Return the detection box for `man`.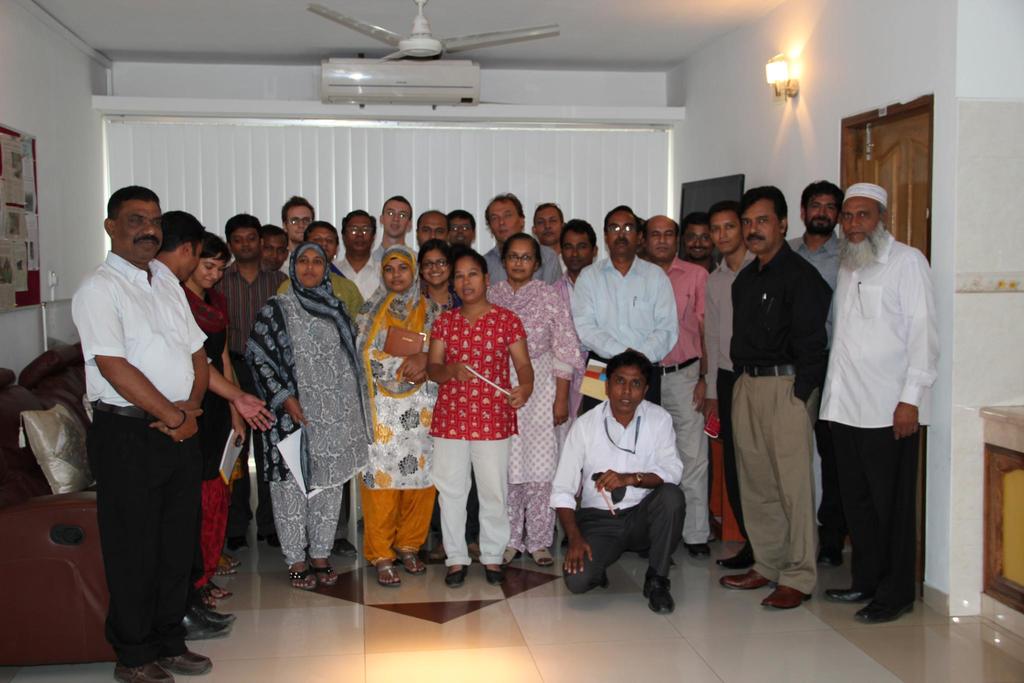
rect(545, 345, 690, 622).
